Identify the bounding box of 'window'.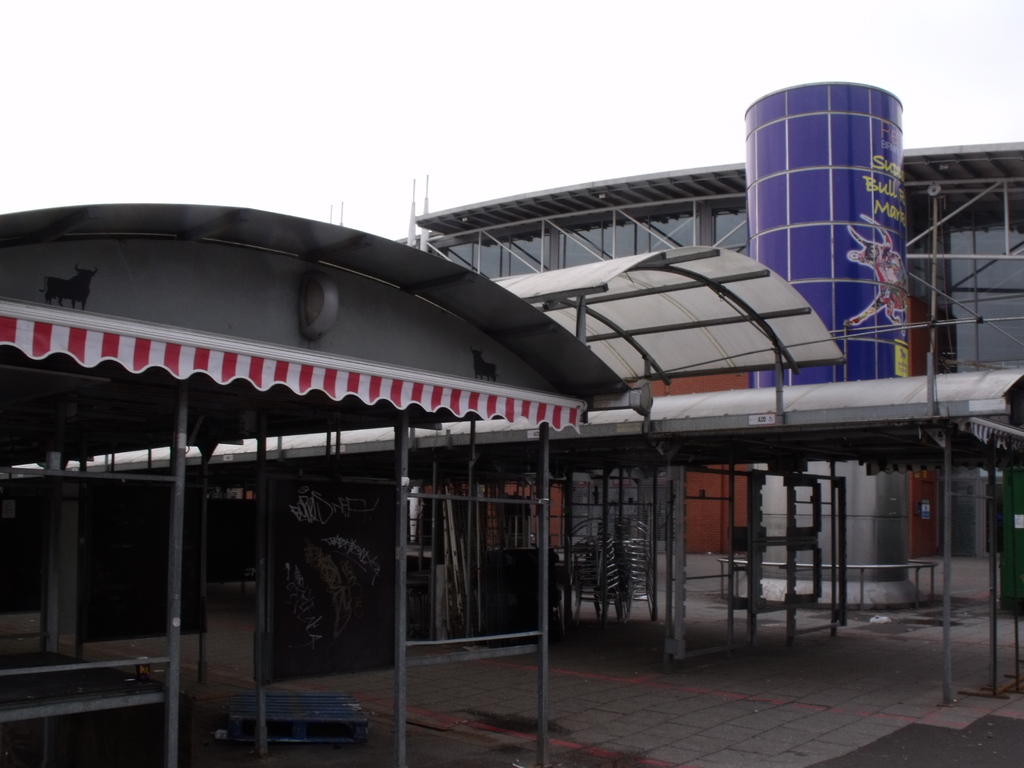
box(424, 192, 755, 278).
